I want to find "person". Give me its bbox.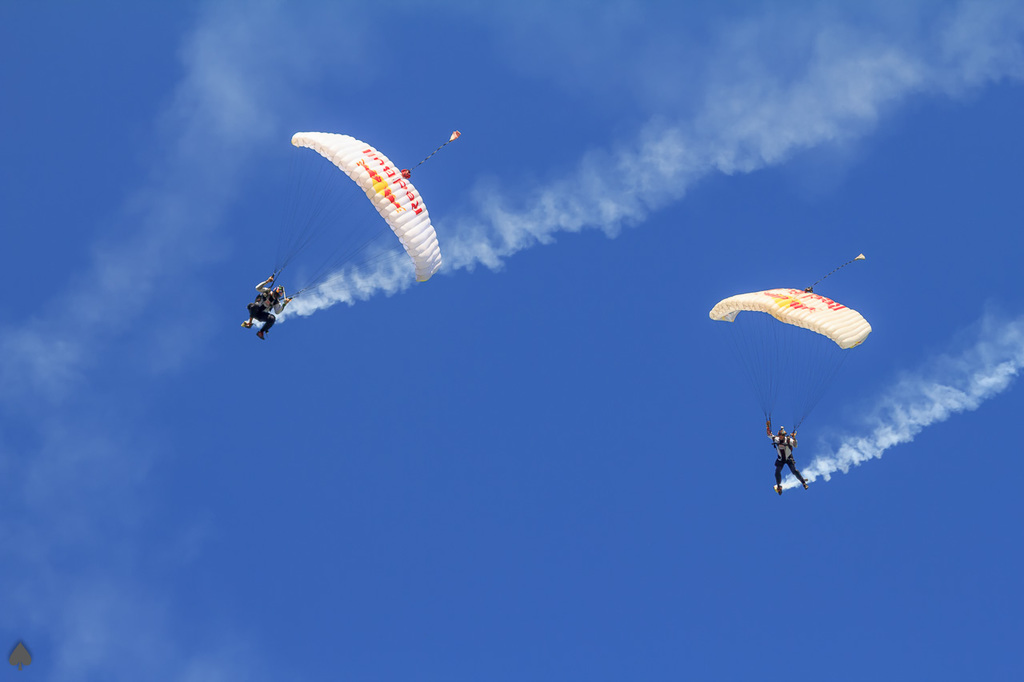
crop(245, 285, 298, 339).
